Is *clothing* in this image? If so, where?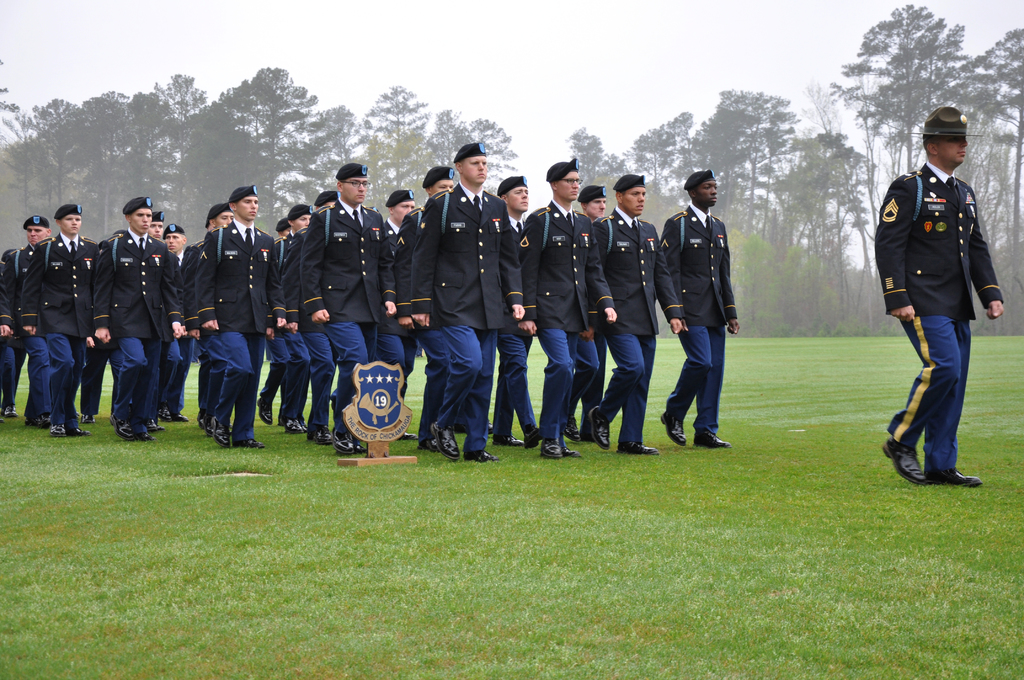
Yes, at 0, 239, 27, 430.
